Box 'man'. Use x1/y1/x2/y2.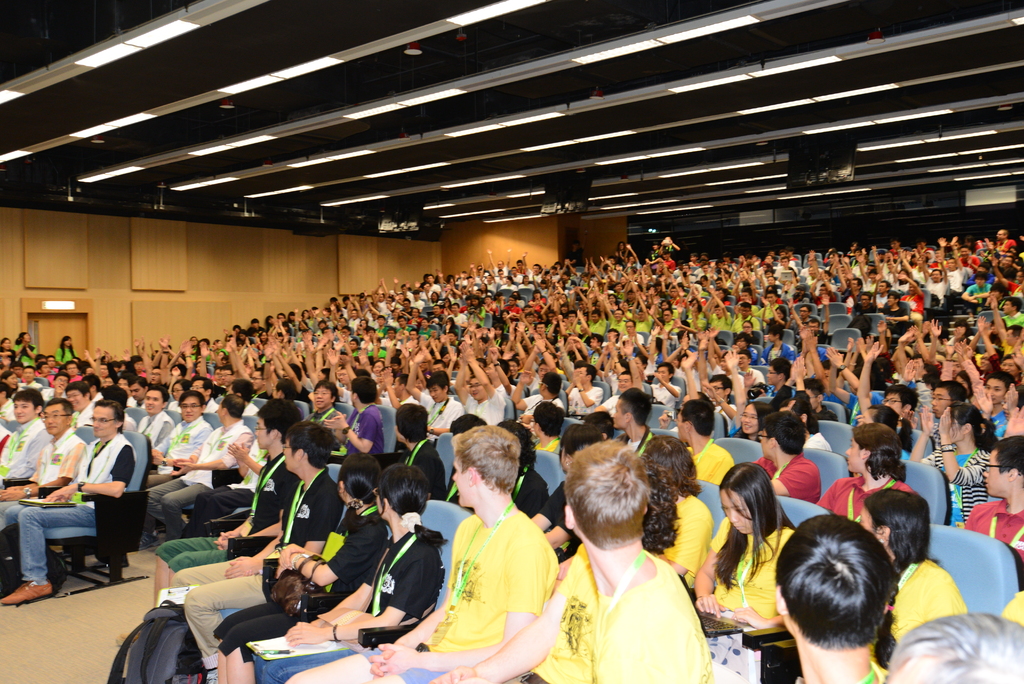
140/387/211/487.
